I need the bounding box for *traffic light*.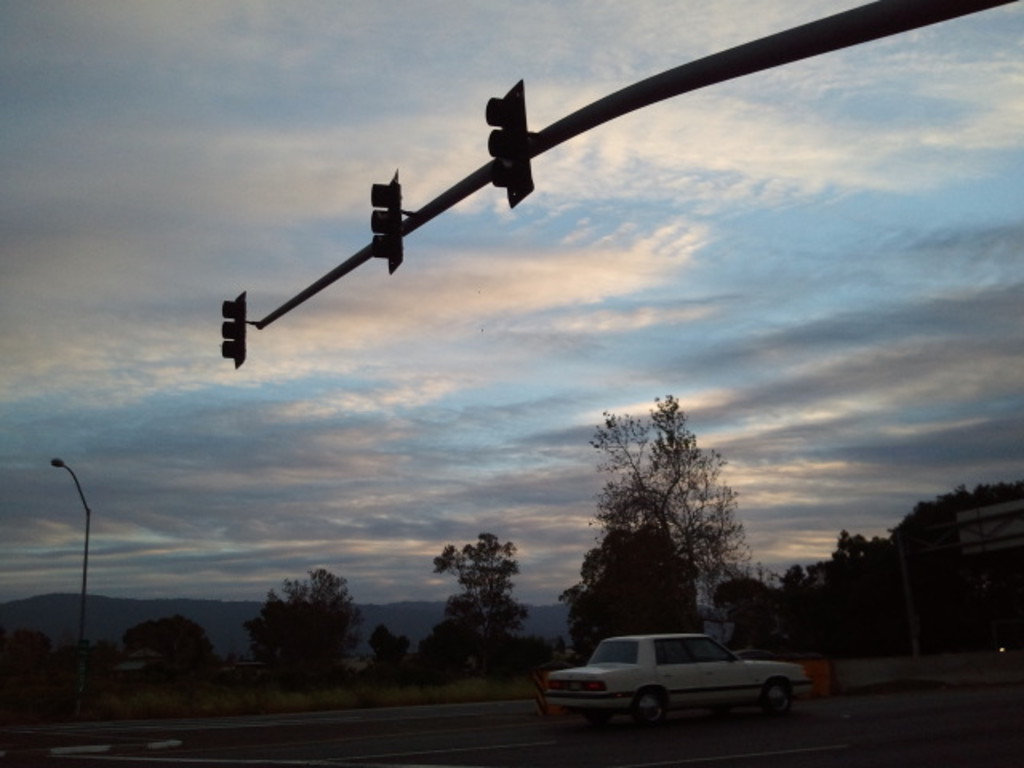
Here it is: BBox(222, 291, 246, 370).
